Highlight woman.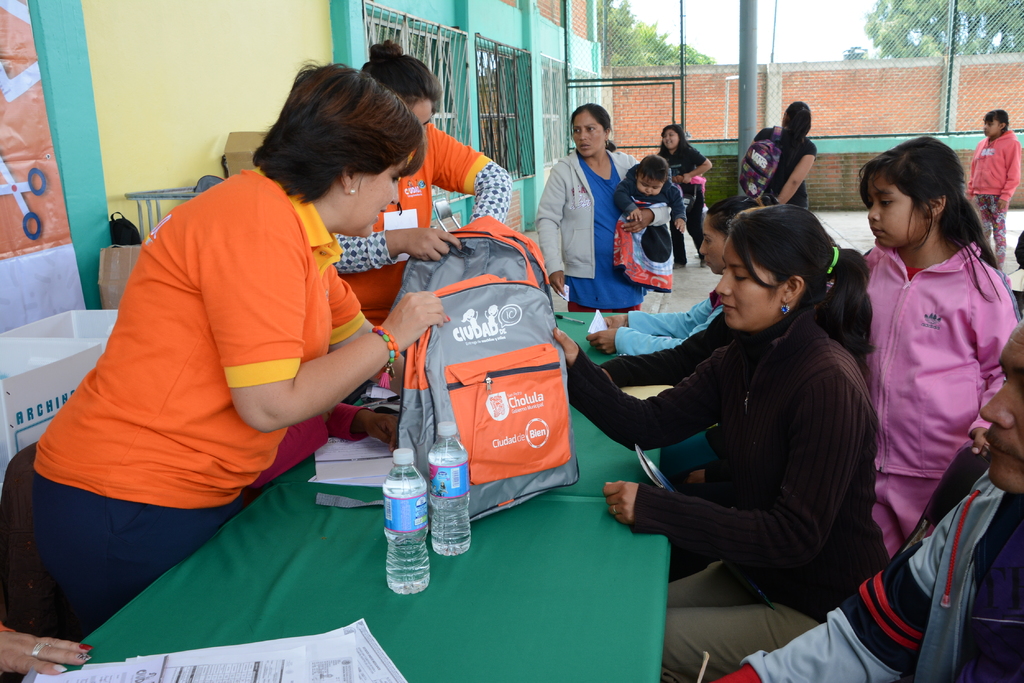
Highlighted region: bbox(650, 121, 715, 273).
